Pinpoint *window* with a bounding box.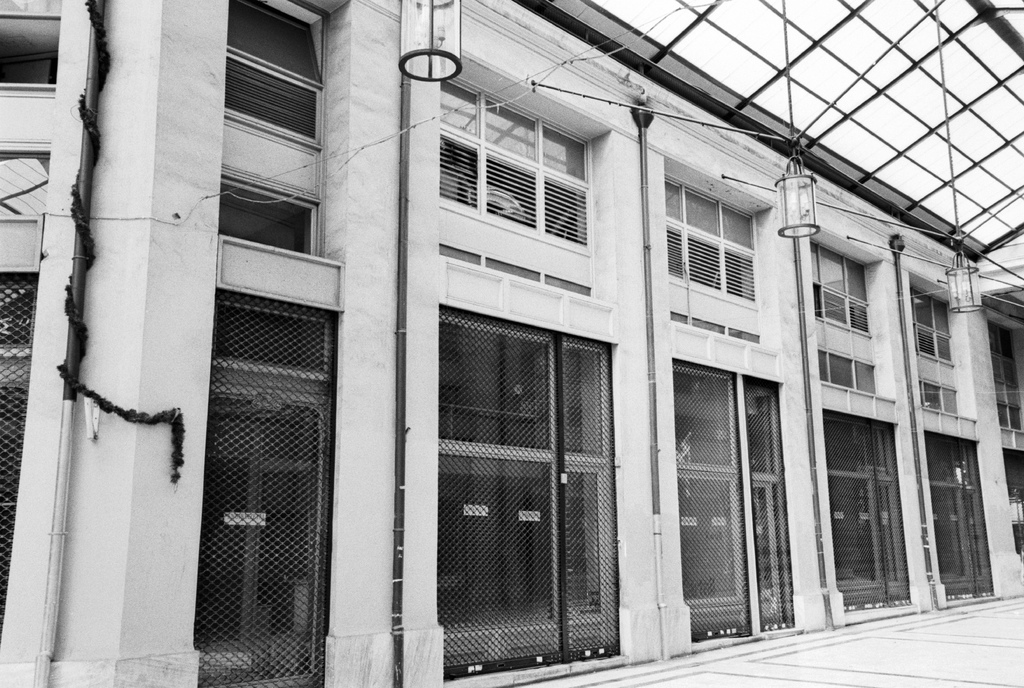
rect(219, 179, 317, 249).
